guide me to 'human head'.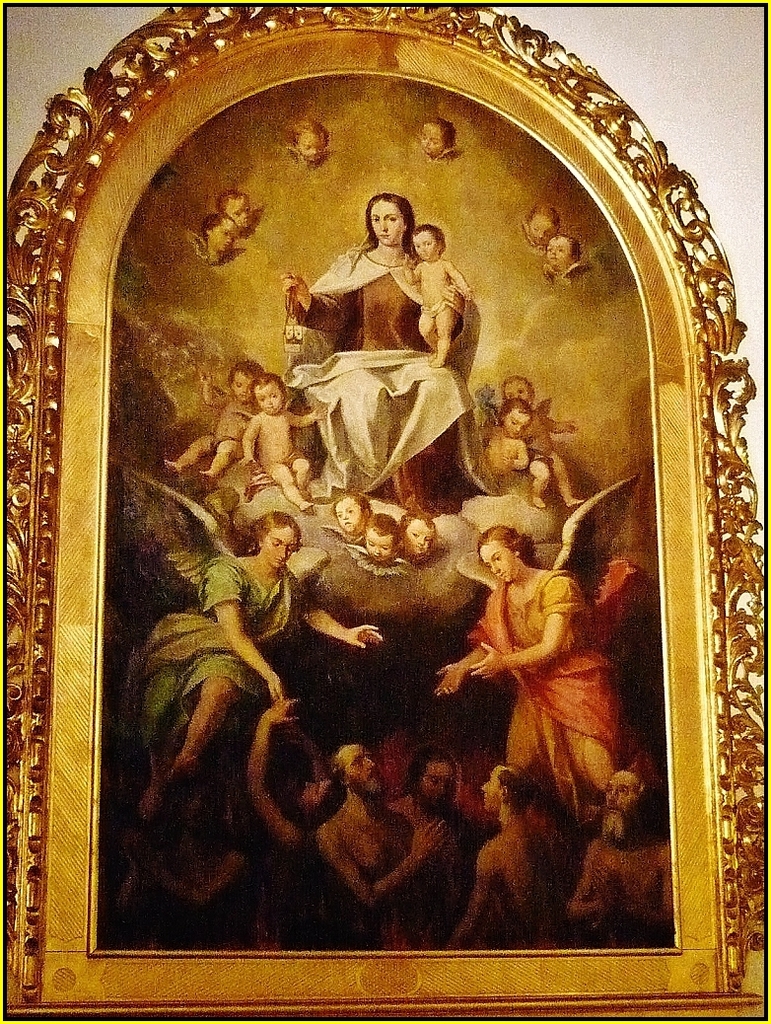
Guidance: region(472, 523, 532, 581).
